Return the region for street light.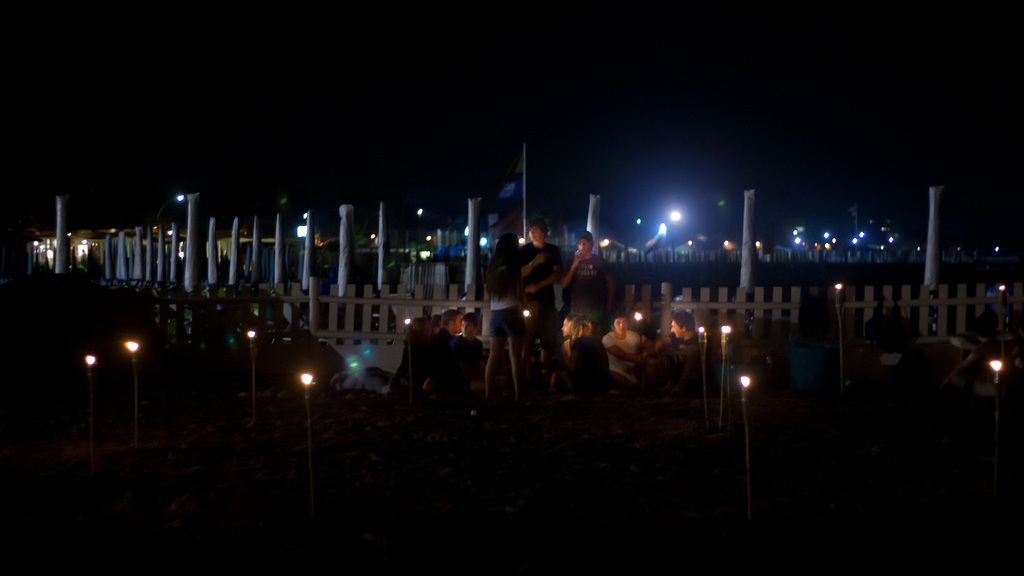
(124, 336, 141, 452).
